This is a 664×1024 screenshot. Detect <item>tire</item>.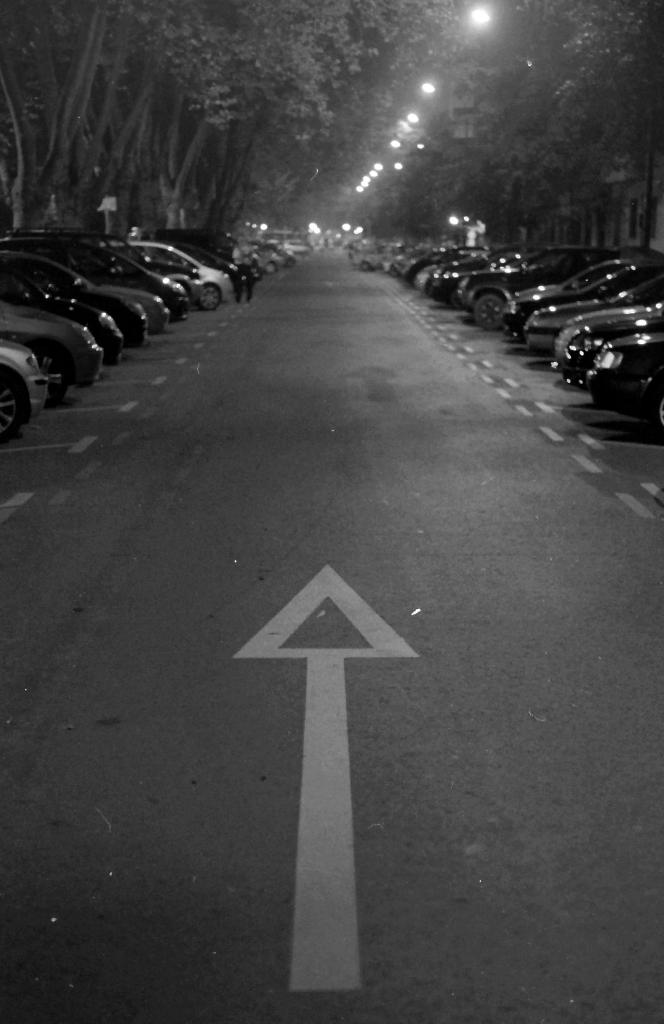
649,386,663,438.
